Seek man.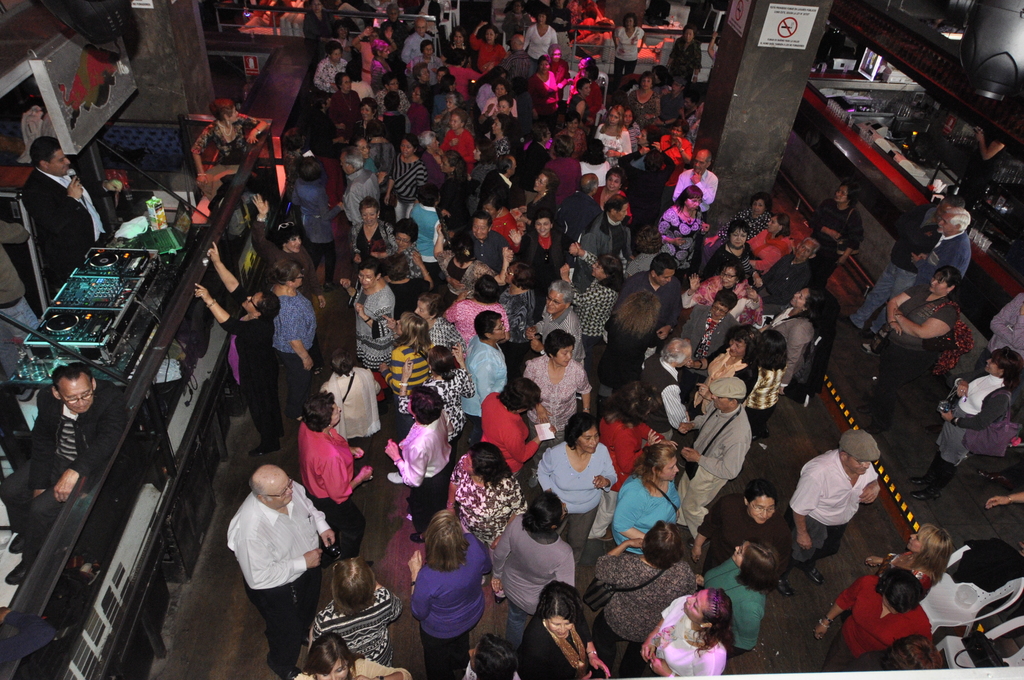
left=0, top=363, right=129, bottom=589.
